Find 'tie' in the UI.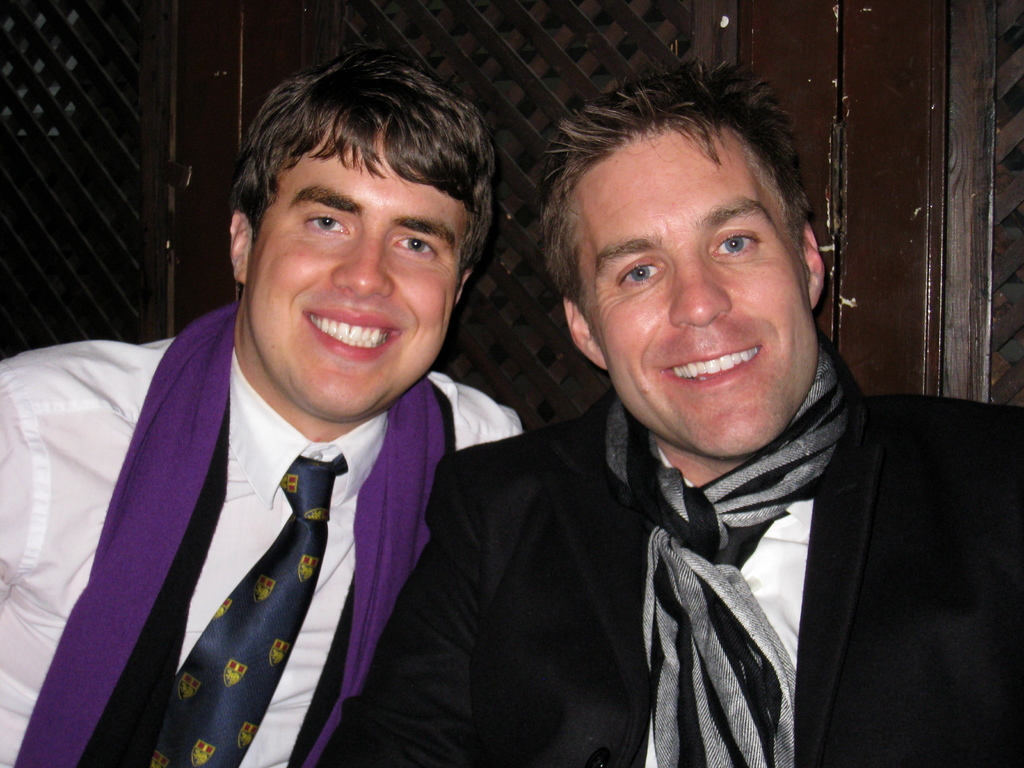
UI element at left=148, top=442, right=342, bottom=767.
